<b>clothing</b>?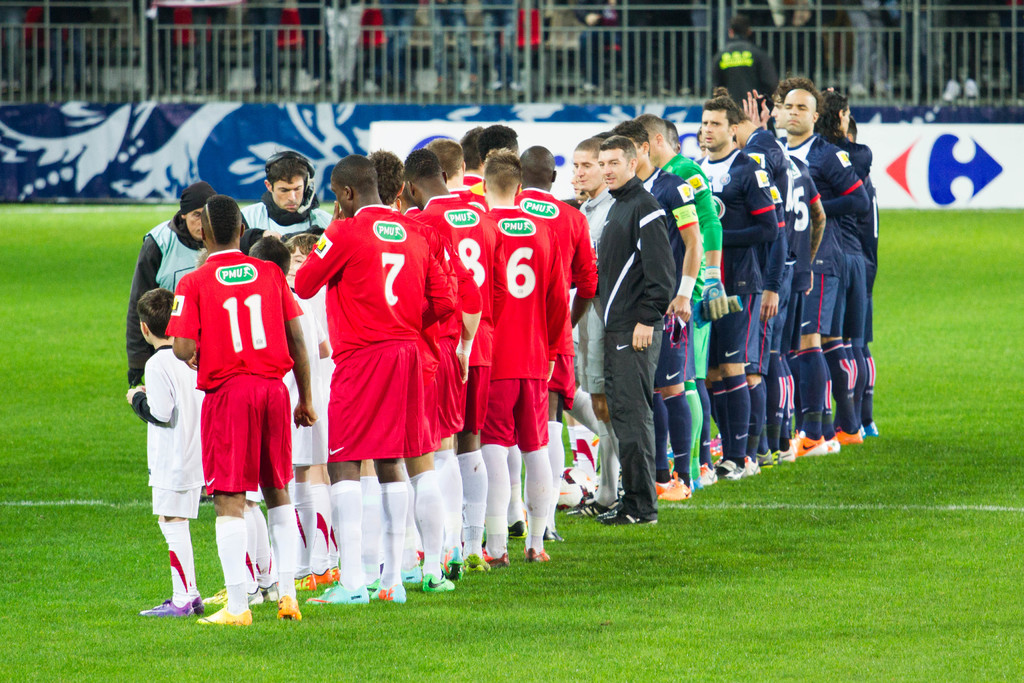
left=406, top=191, right=504, bottom=425
